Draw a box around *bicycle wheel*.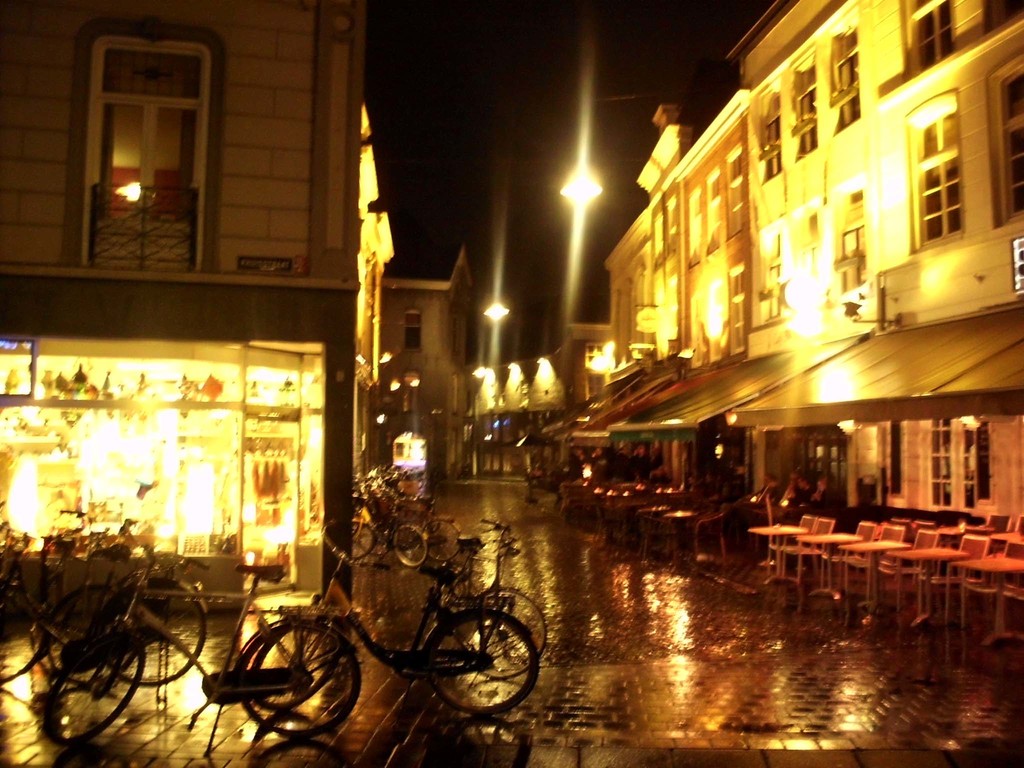
Rect(38, 582, 114, 673).
